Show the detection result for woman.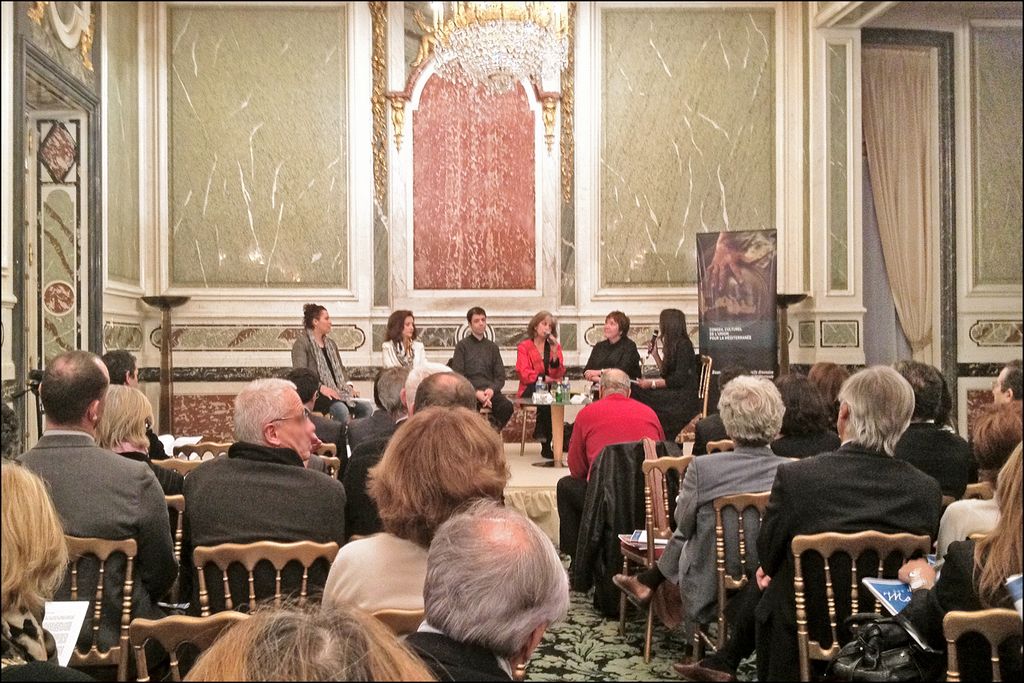
rect(625, 303, 709, 445).
